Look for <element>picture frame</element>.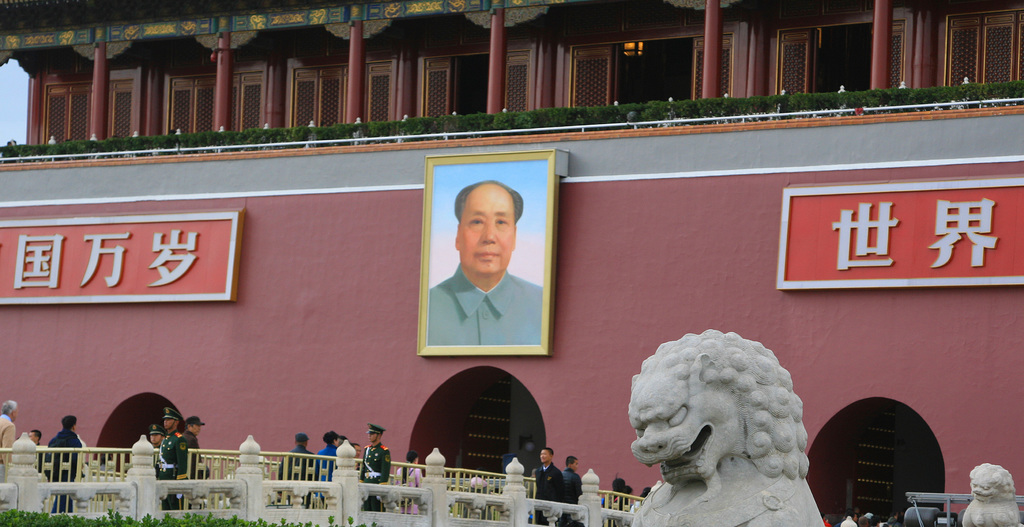
Found: bbox=[411, 168, 564, 382].
